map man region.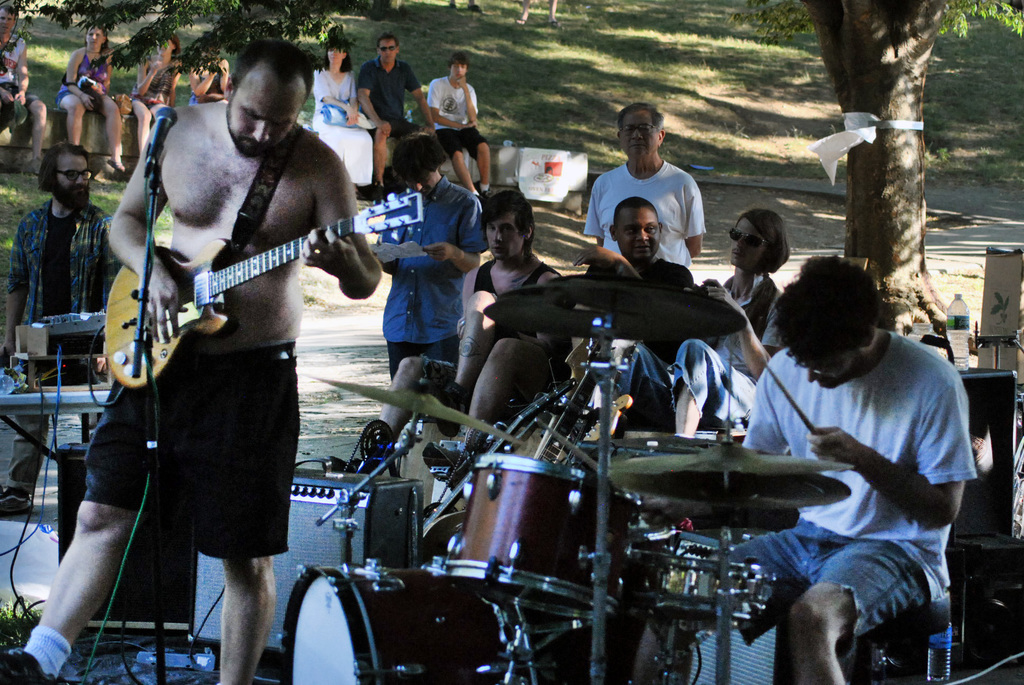
Mapped to left=0, top=35, right=382, bottom=684.
